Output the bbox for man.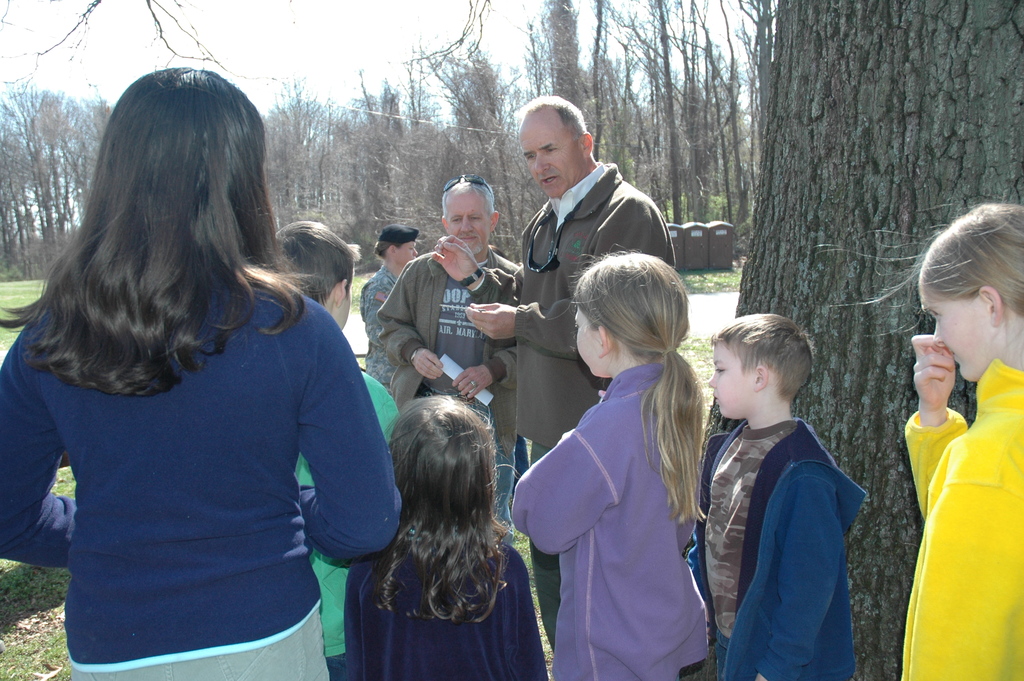
378, 173, 521, 549.
